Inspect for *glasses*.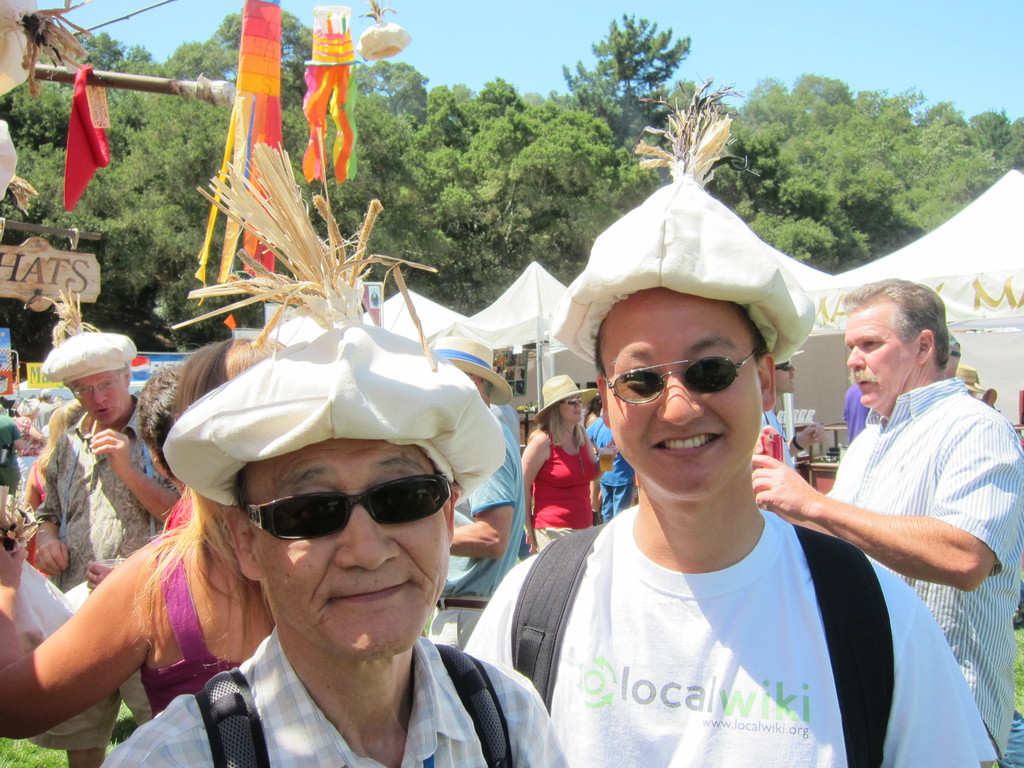
Inspection: <region>68, 369, 128, 400</region>.
